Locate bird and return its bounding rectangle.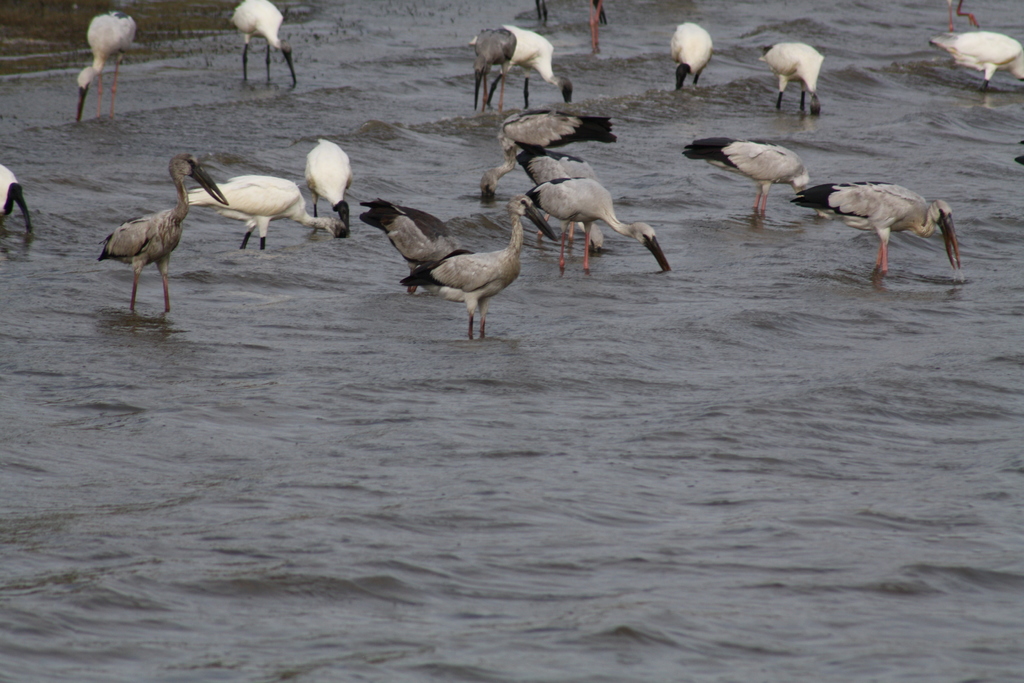
(left=790, top=177, right=970, bottom=285).
